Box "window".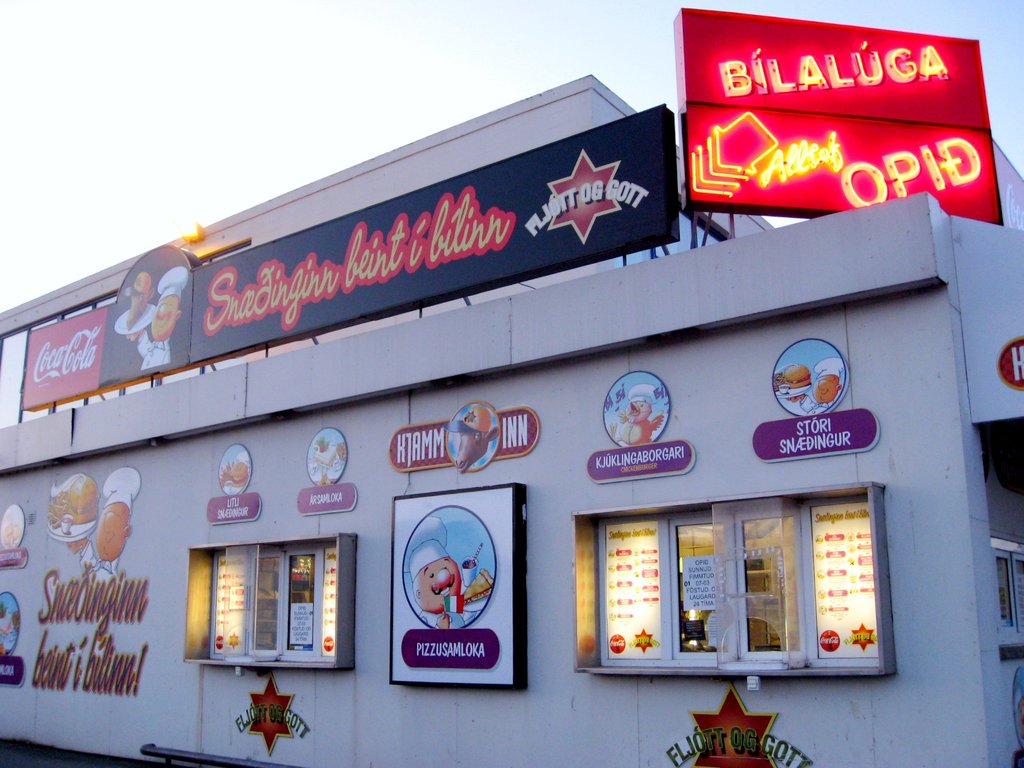
region(188, 534, 342, 681).
